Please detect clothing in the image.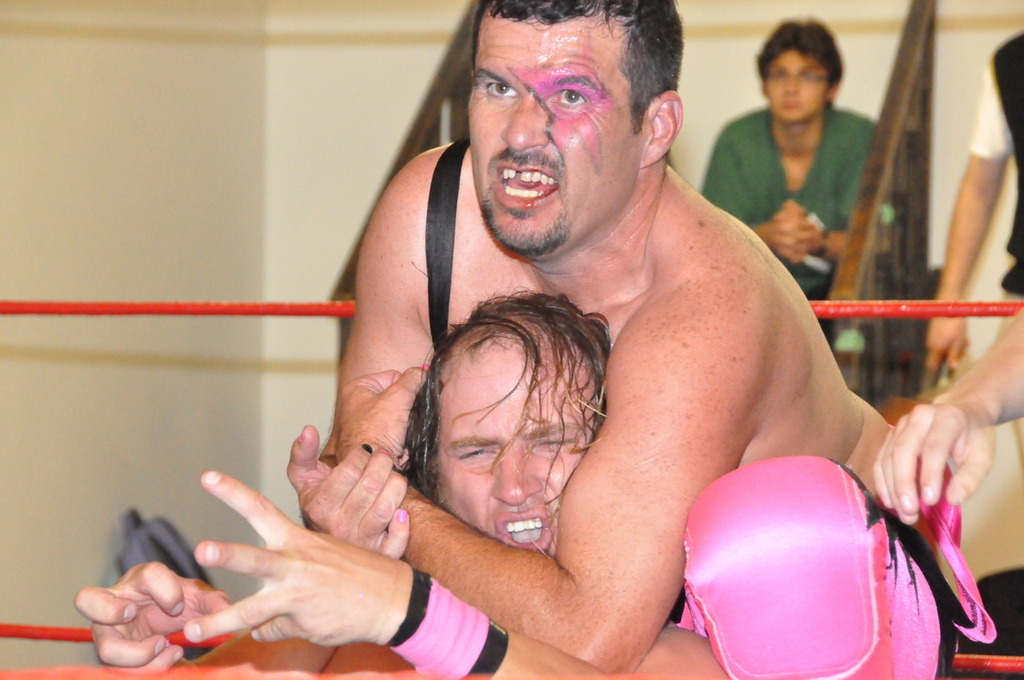
694 100 882 341.
